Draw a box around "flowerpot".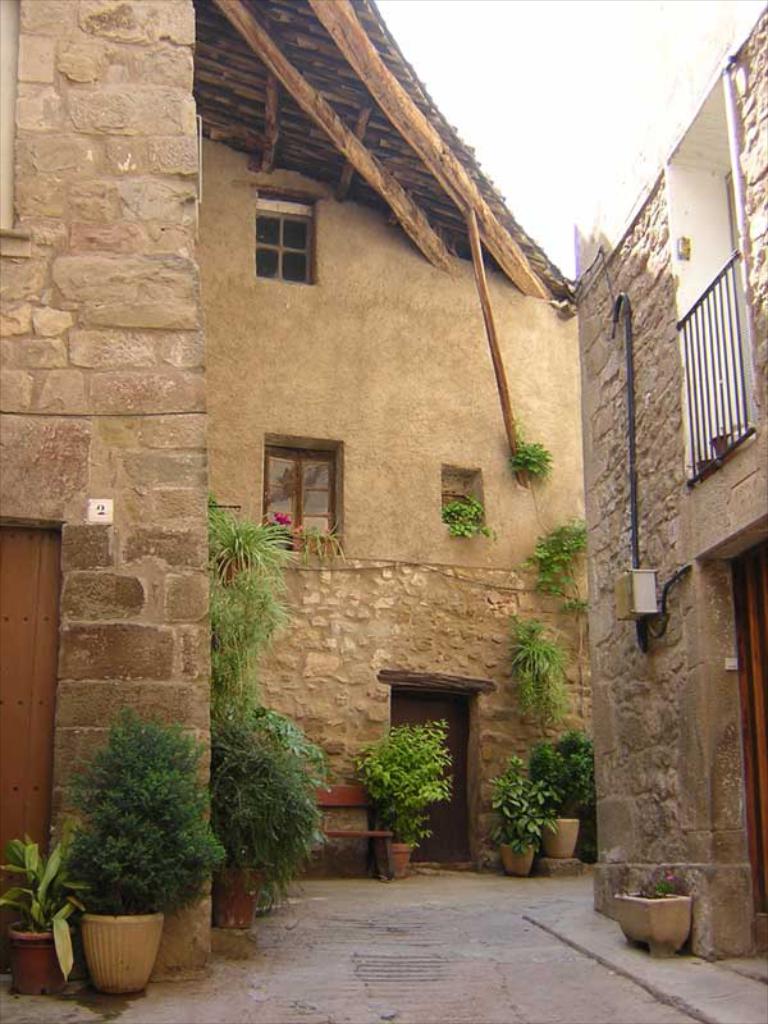
bbox=[614, 887, 690, 959].
